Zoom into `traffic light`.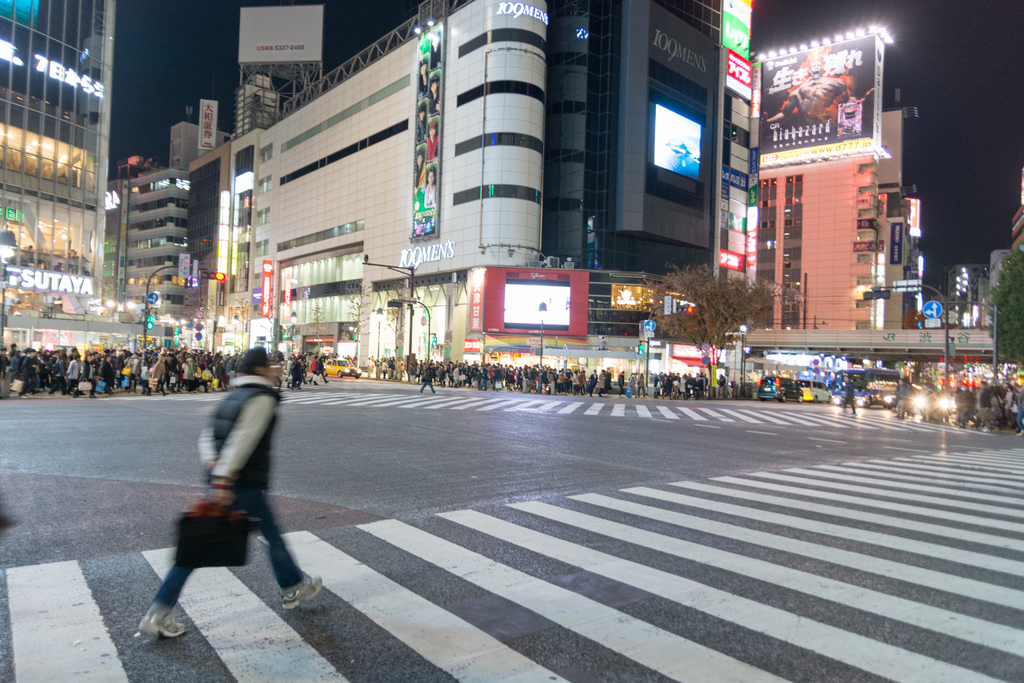
Zoom target: Rect(174, 337, 178, 345).
